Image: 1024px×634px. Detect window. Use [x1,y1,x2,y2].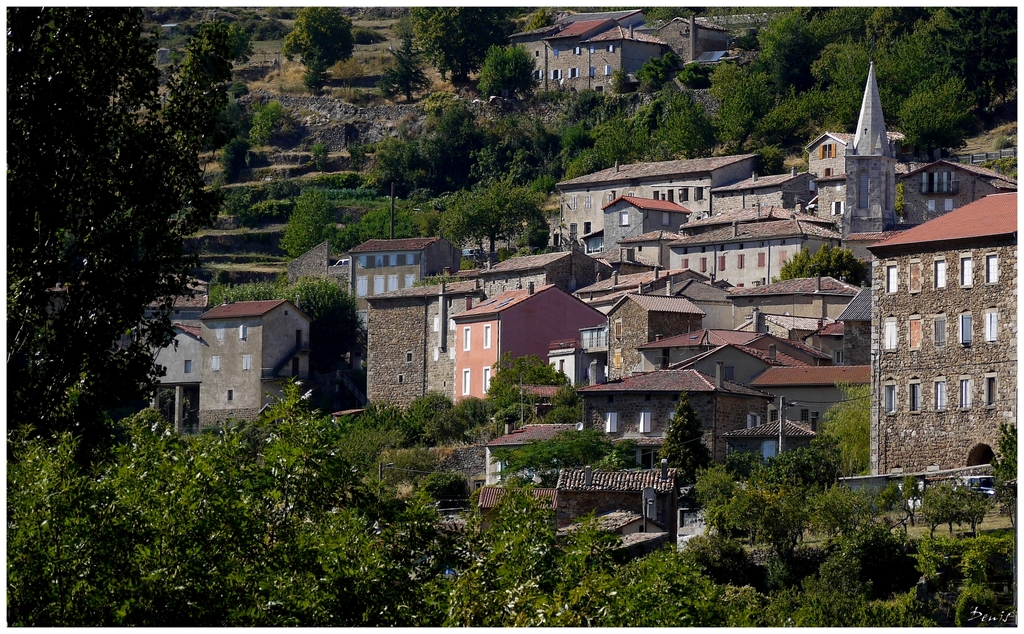
[755,252,766,267].
